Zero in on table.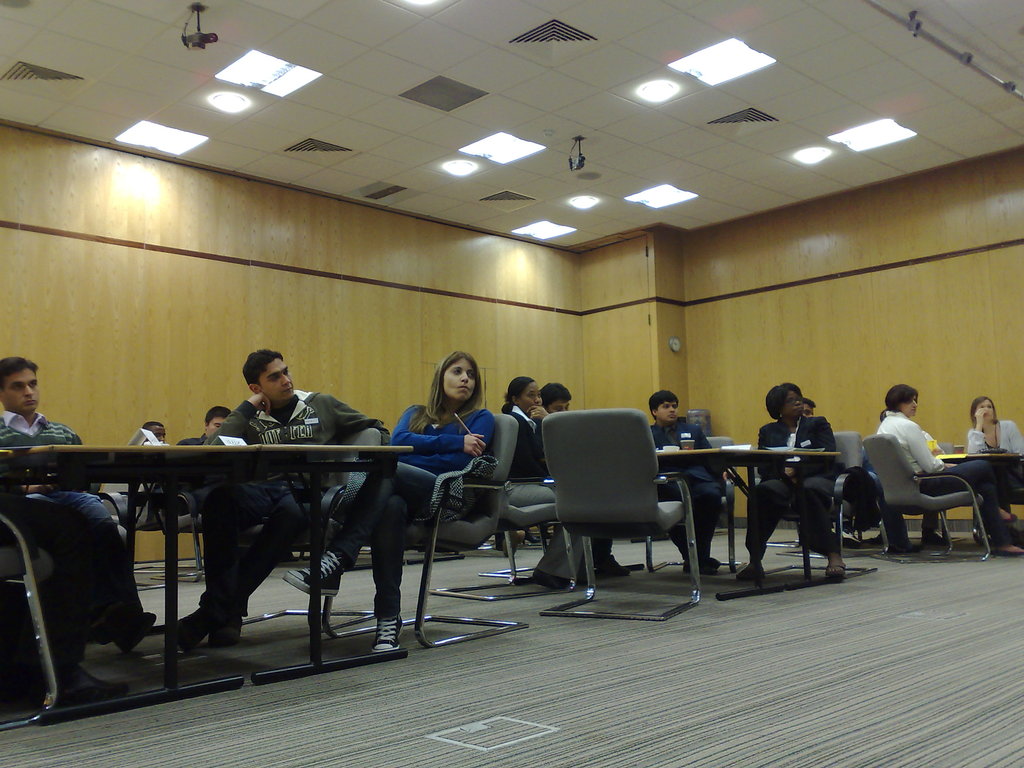
Zeroed in: select_region(653, 440, 846, 582).
